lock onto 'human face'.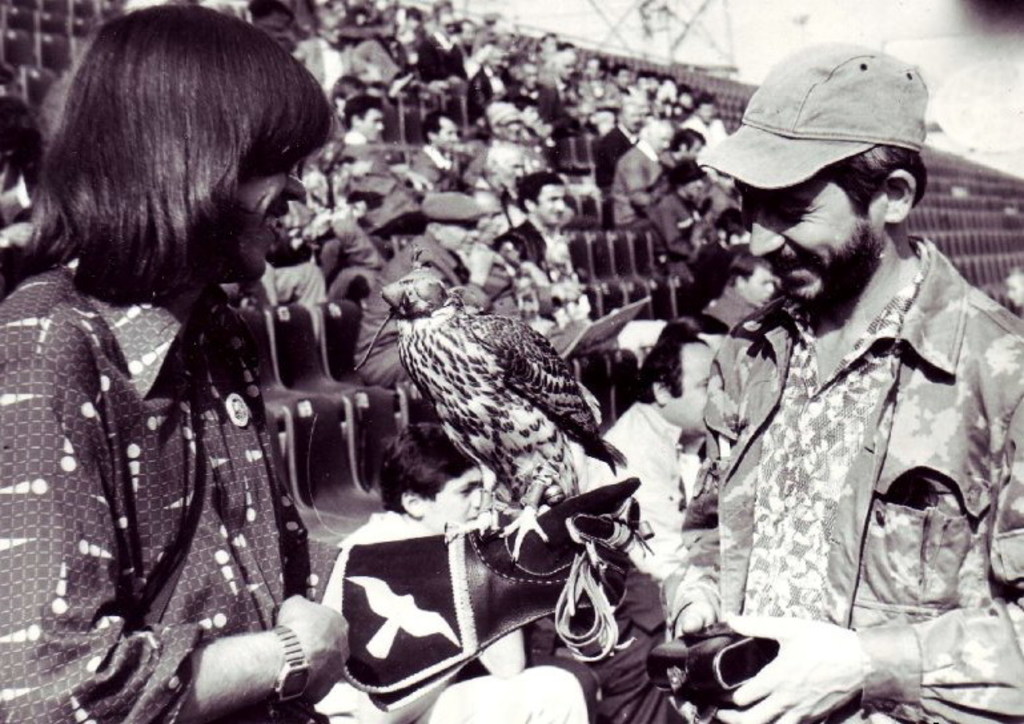
Locked: {"left": 442, "top": 17, "right": 457, "bottom": 33}.
